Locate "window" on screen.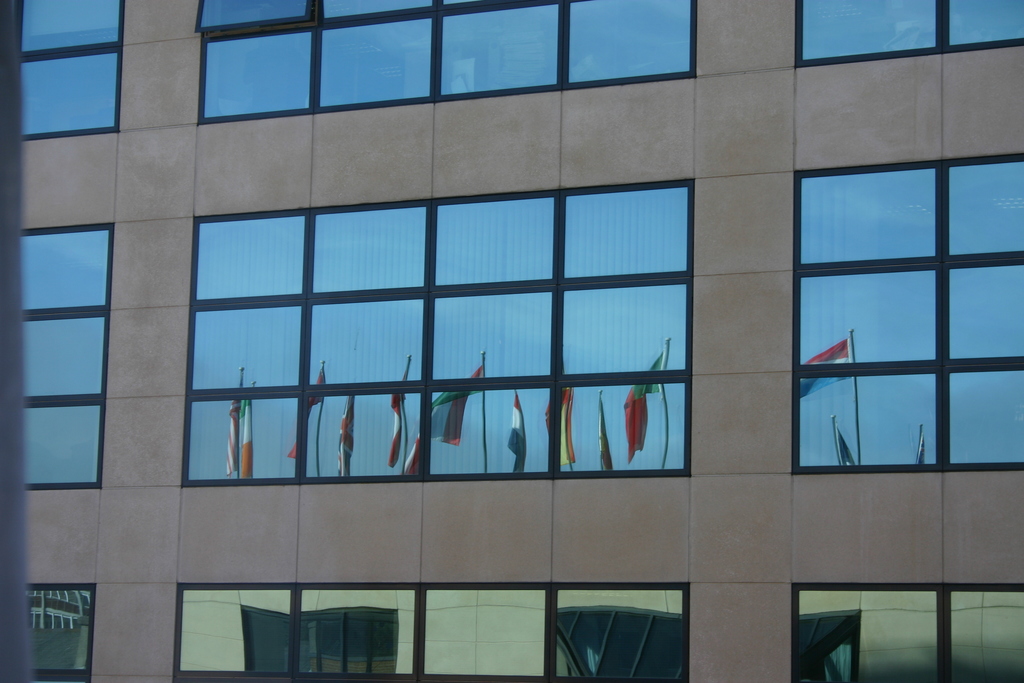
On screen at Rect(22, 222, 118, 491).
